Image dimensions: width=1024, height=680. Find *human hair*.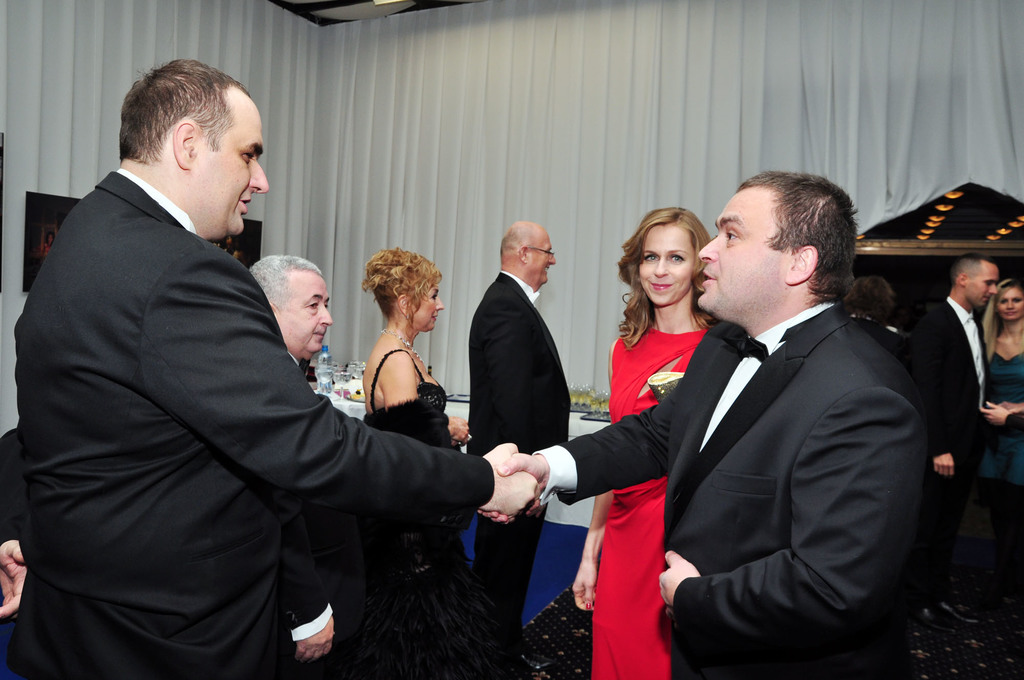
detection(365, 244, 440, 323).
